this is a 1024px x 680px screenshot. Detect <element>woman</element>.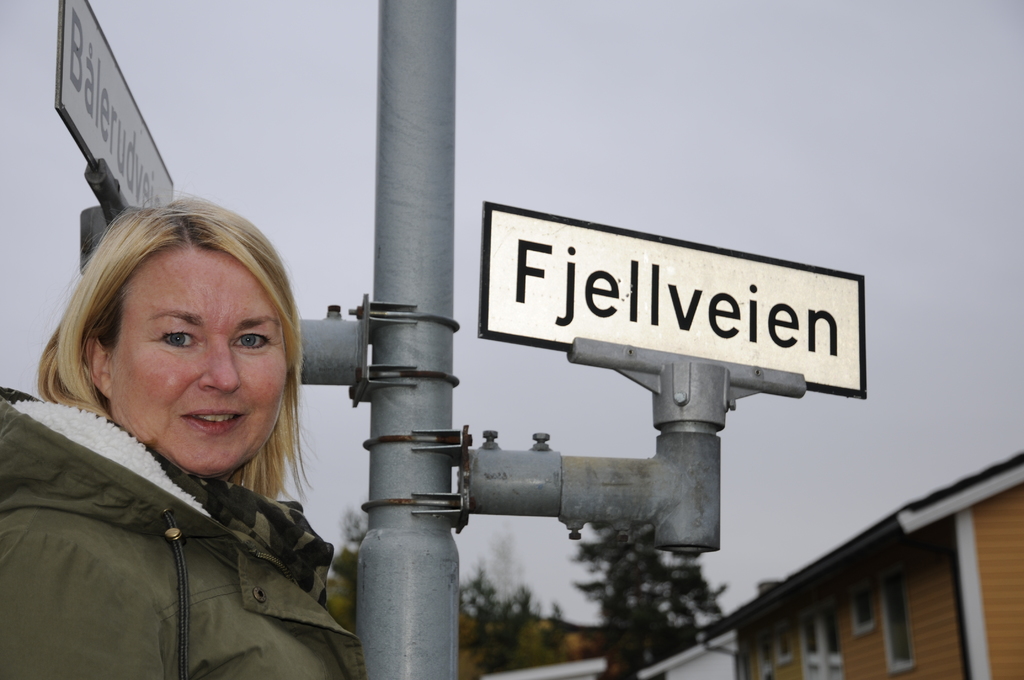
Rect(0, 184, 387, 676).
